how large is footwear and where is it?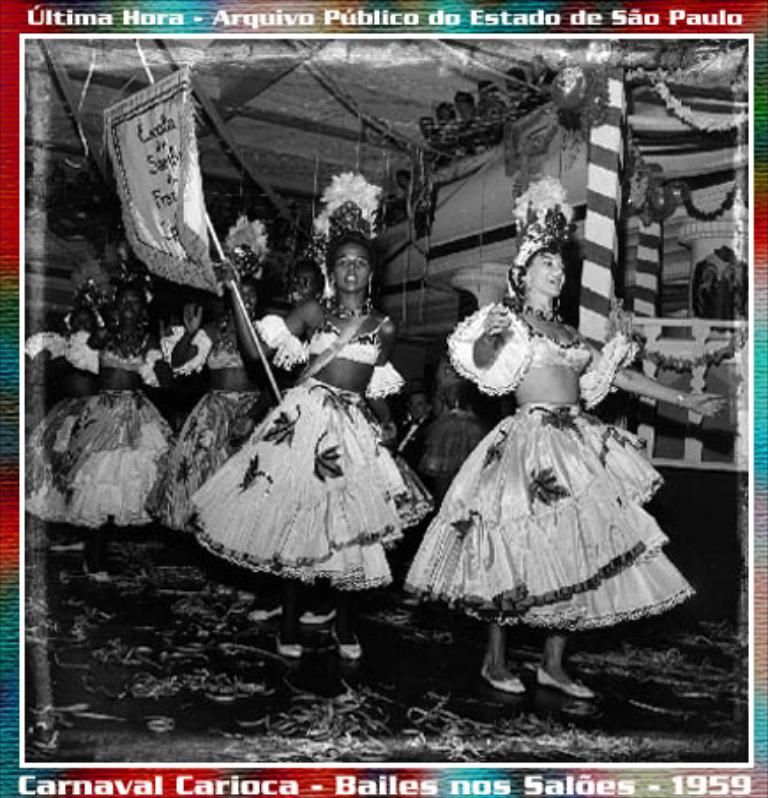
Bounding box: (x1=298, y1=611, x2=339, y2=625).
